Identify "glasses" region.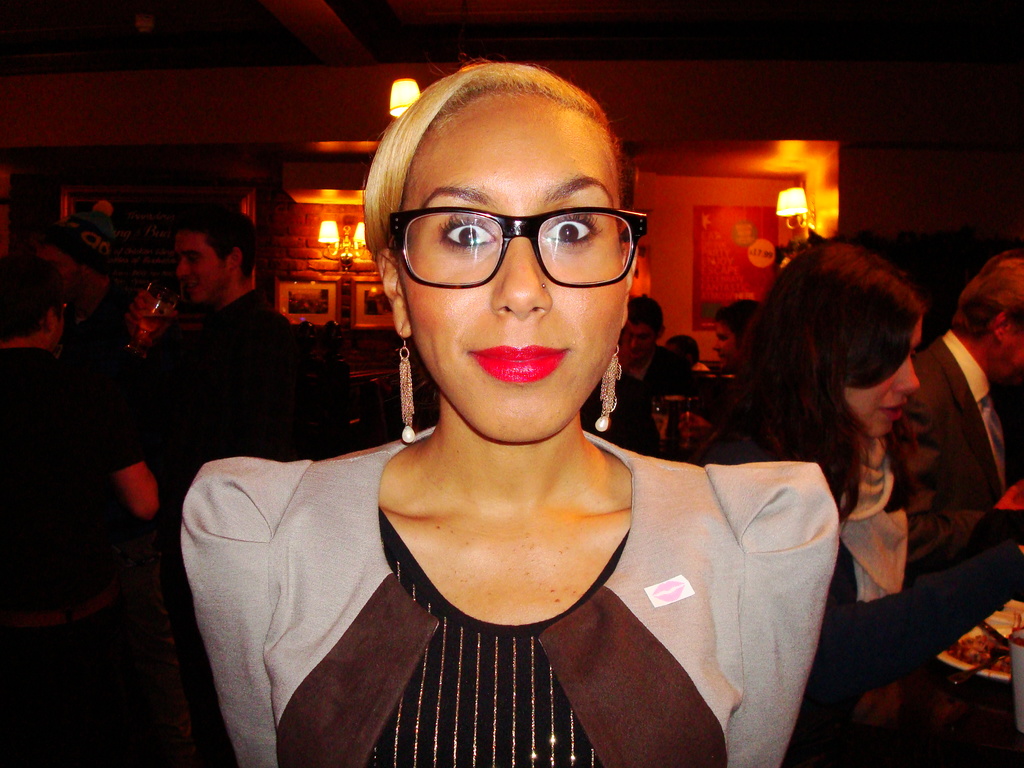
Region: [379, 191, 639, 284].
